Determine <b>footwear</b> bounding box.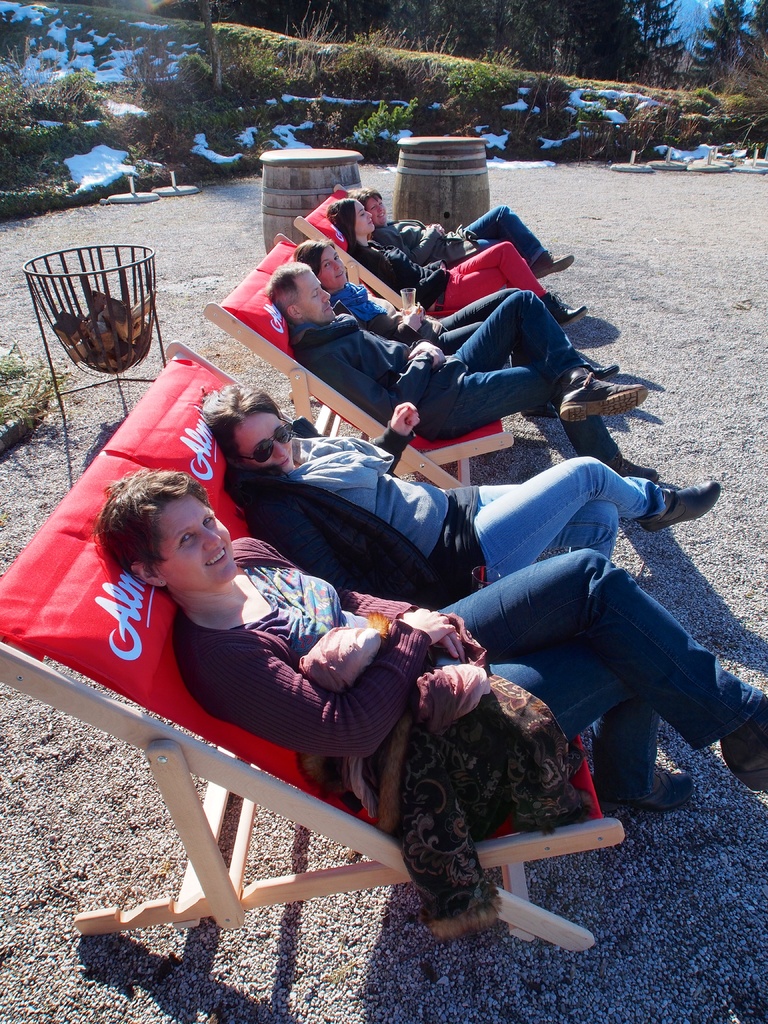
Determined: 611:454:660:475.
